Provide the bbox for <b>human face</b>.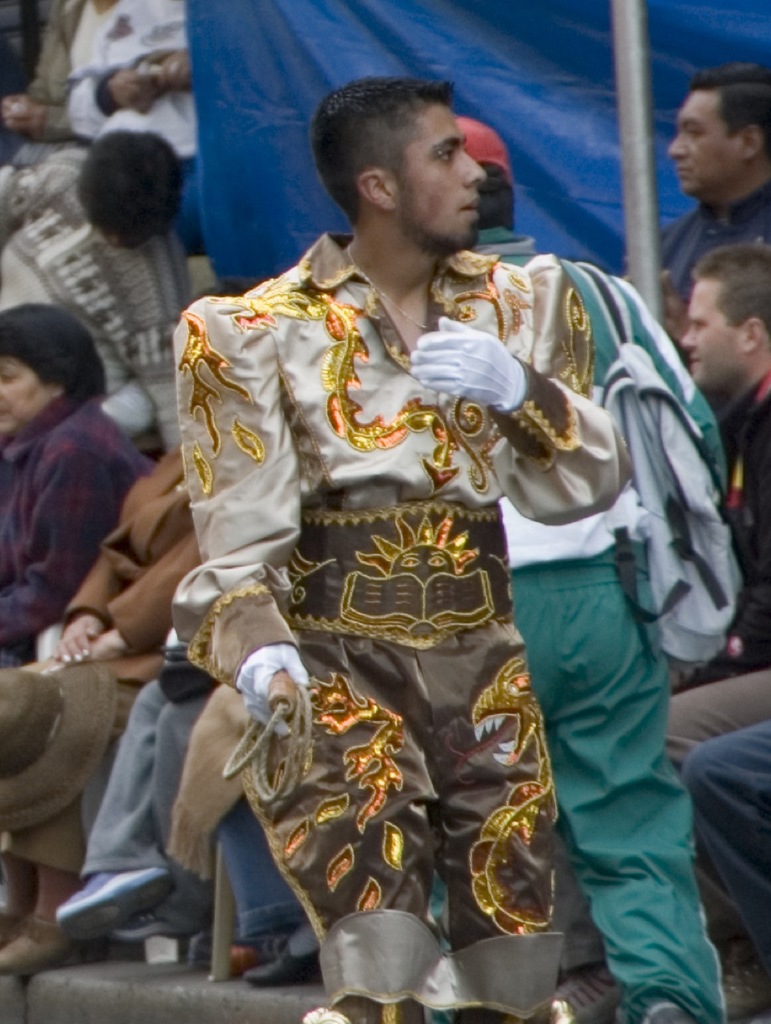
[x1=680, y1=276, x2=745, y2=394].
